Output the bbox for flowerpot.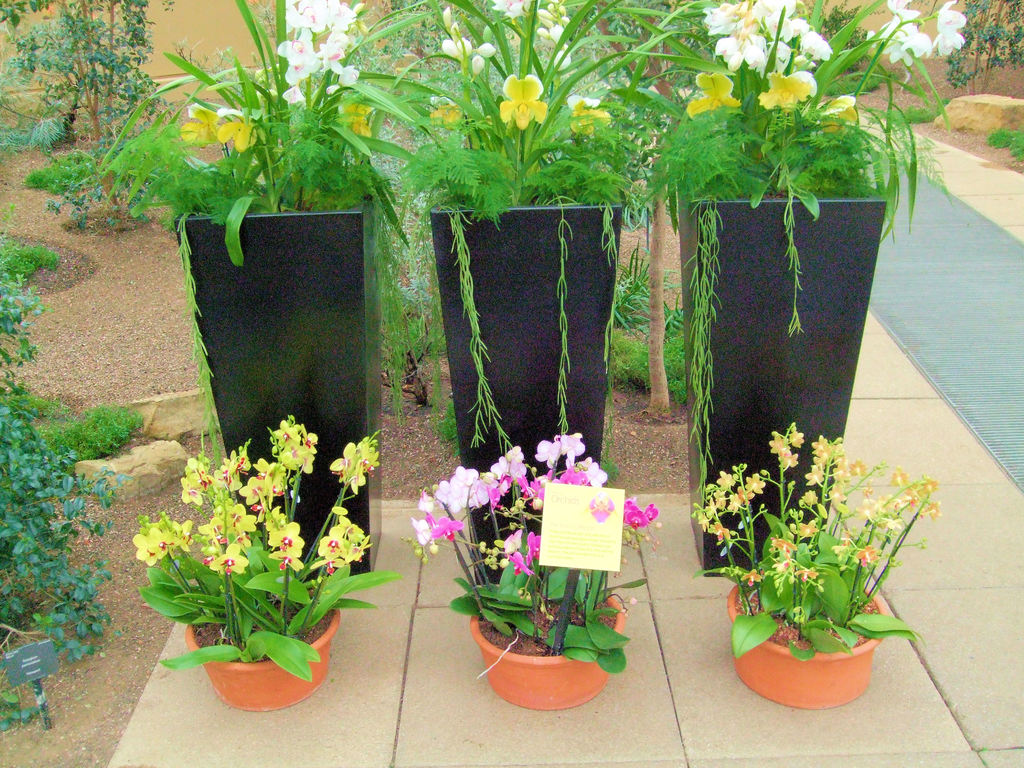
(179, 202, 376, 580).
